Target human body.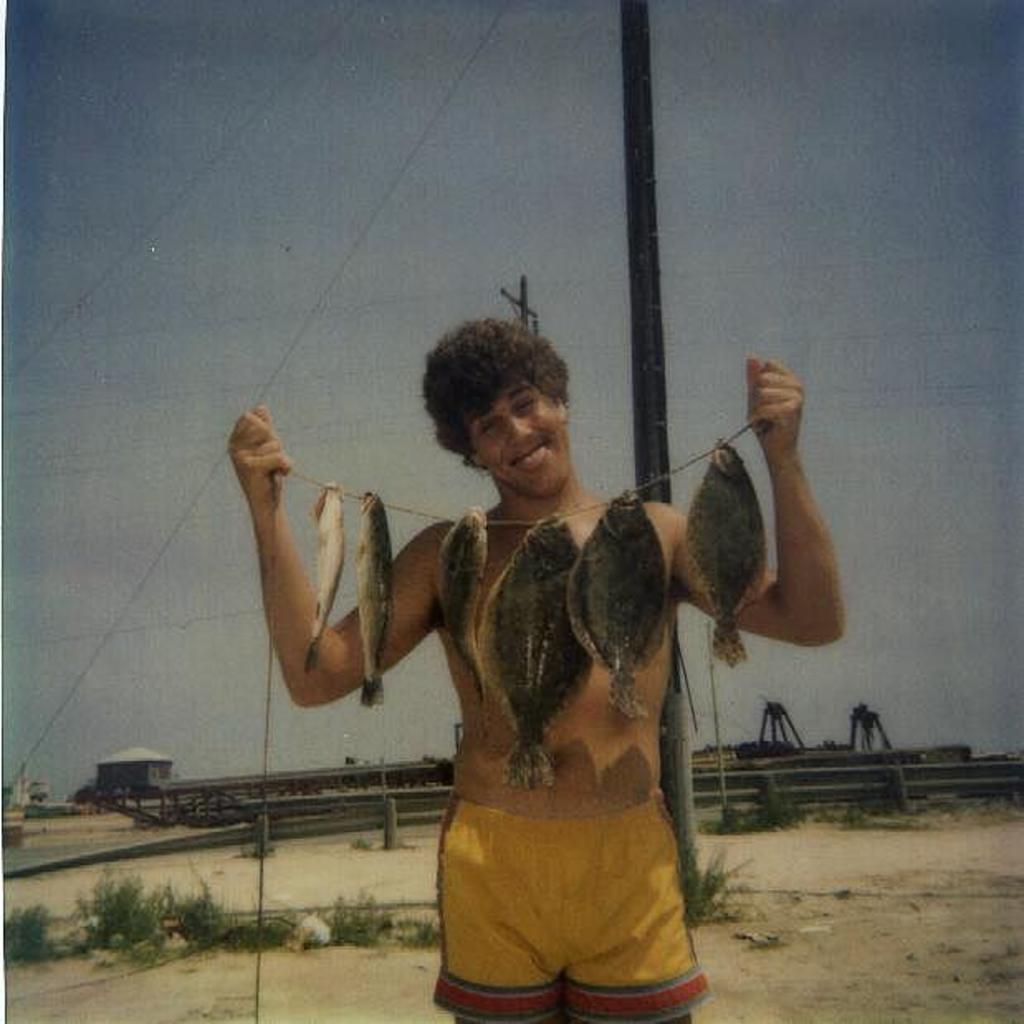
Target region: bbox=[228, 356, 857, 1021].
